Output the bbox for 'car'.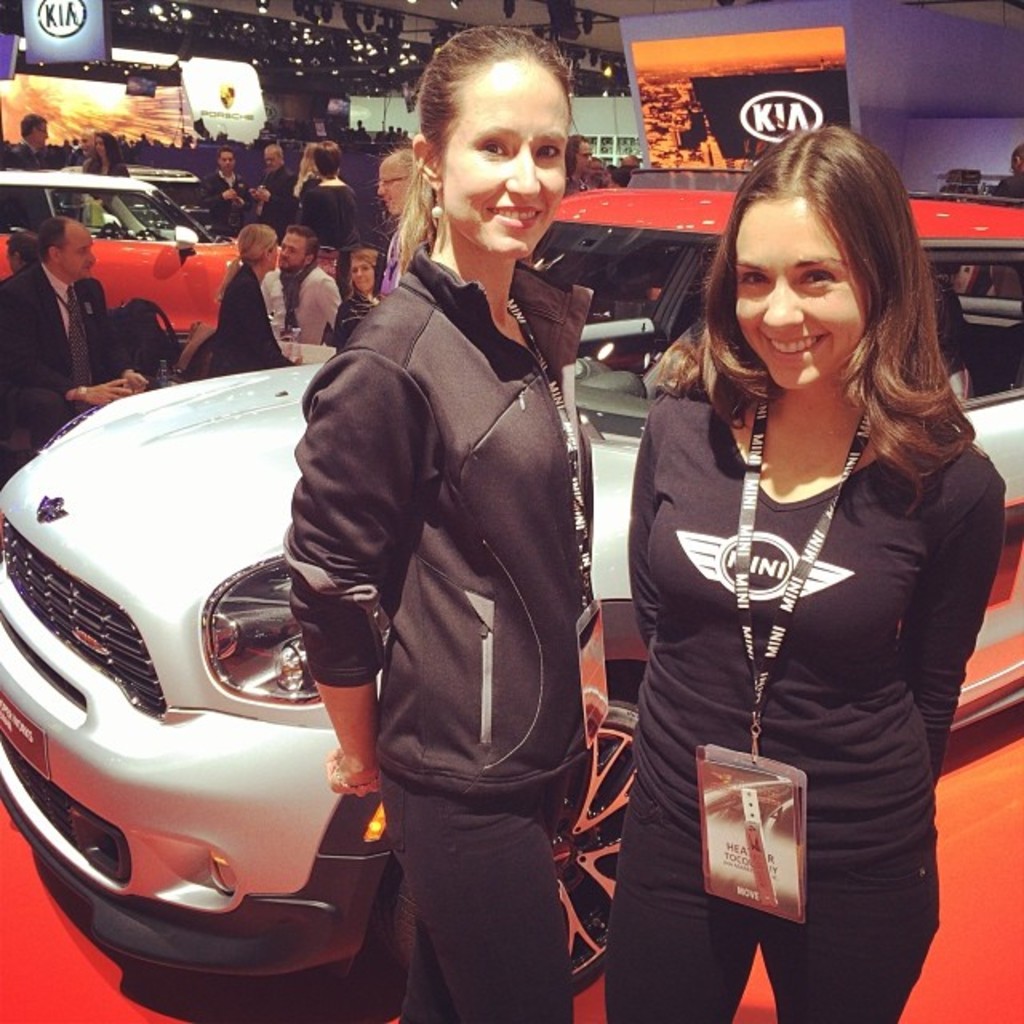
[0,189,1022,1003].
